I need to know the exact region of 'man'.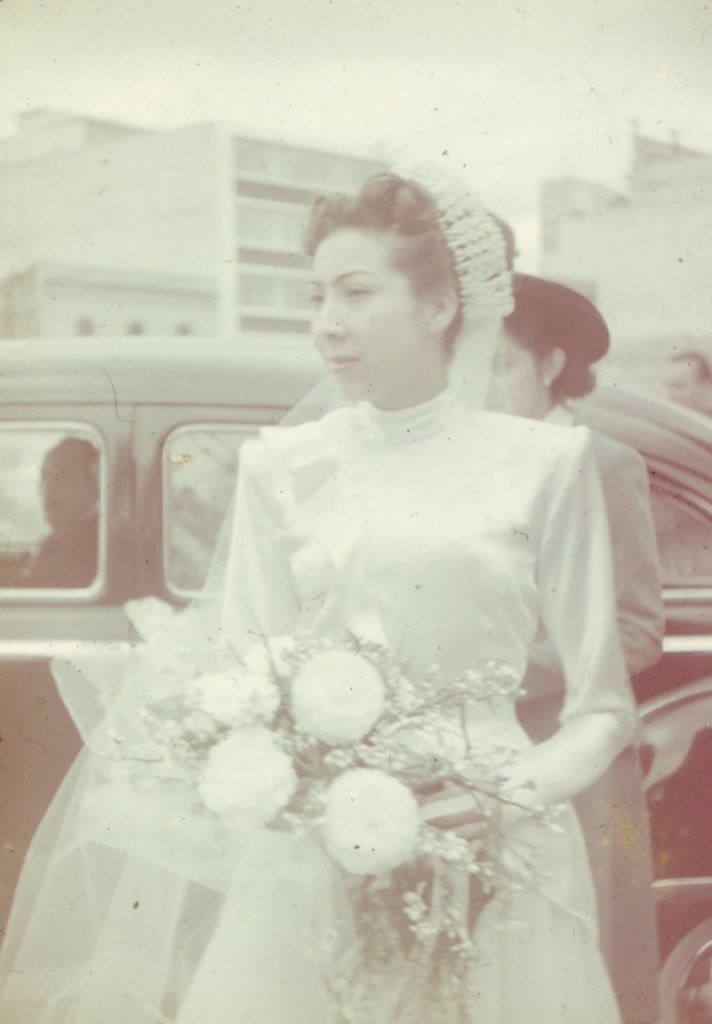
Region: Rect(662, 352, 711, 422).
